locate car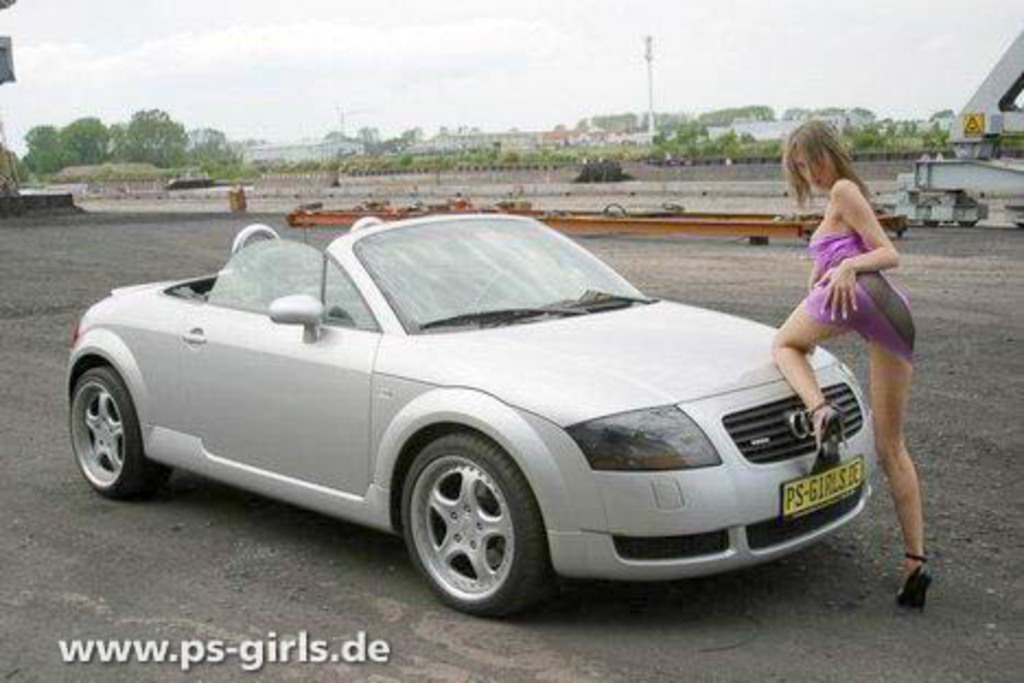
<bbox>168, 166, 212, 188</bbox>
